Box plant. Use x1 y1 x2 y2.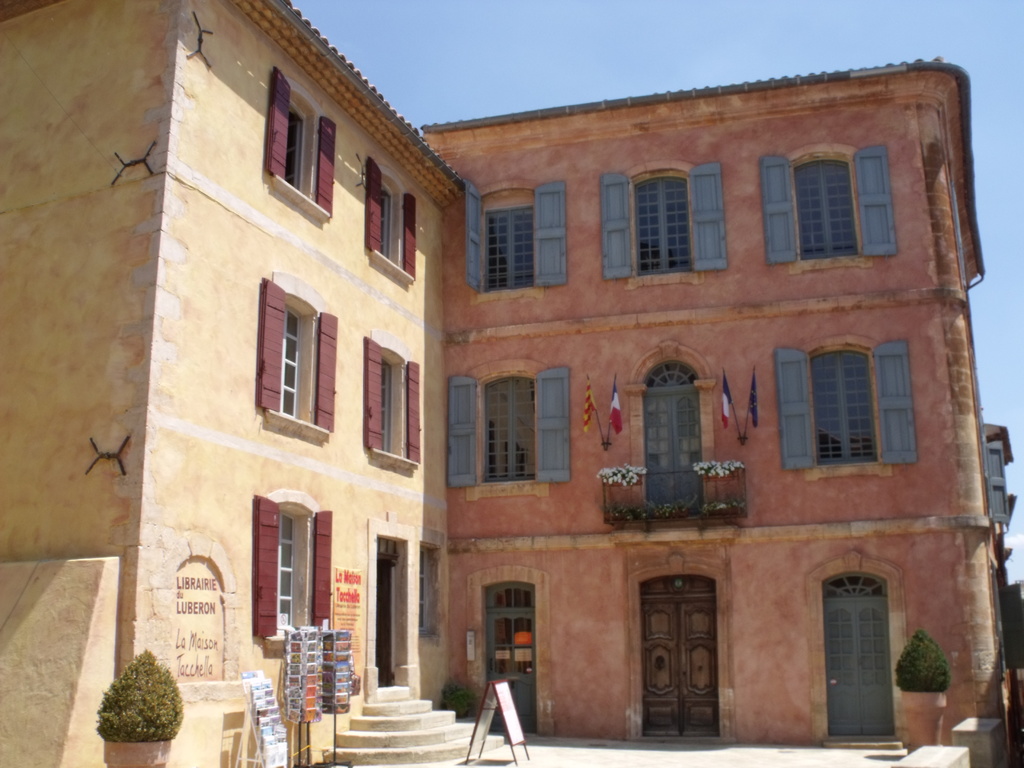
890 625 952 699.
